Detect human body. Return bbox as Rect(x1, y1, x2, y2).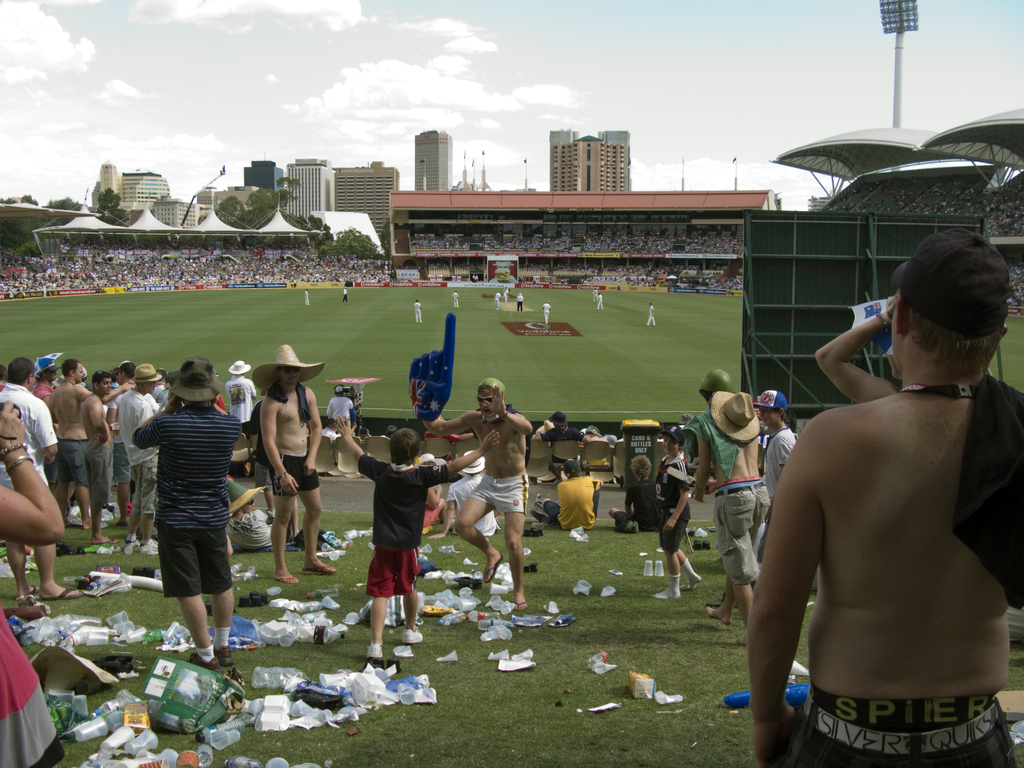
Rect(263, 380, 336, 586).
